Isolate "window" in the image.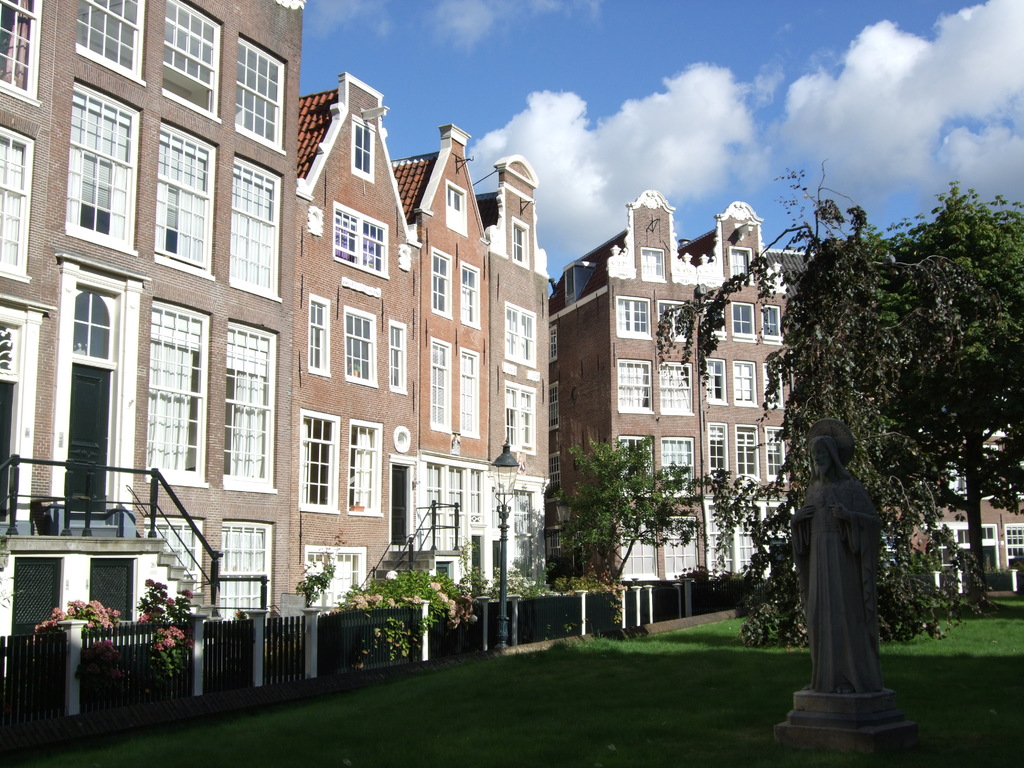
Isolated region: BBox(640, 245, 666, 282).
